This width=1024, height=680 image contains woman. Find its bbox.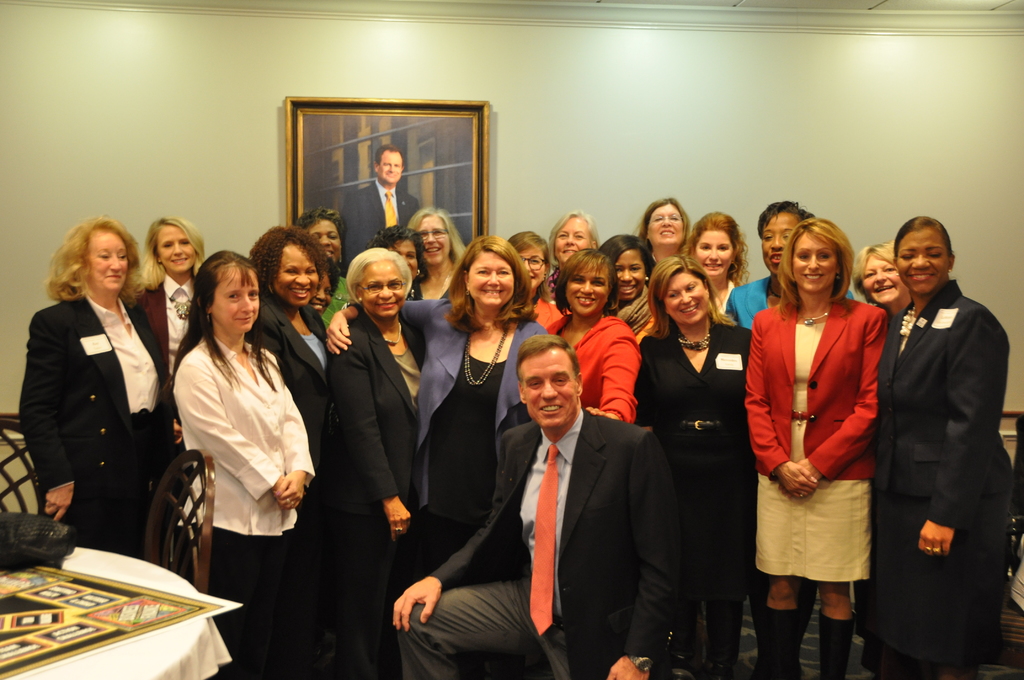
(172,248,312,592).
